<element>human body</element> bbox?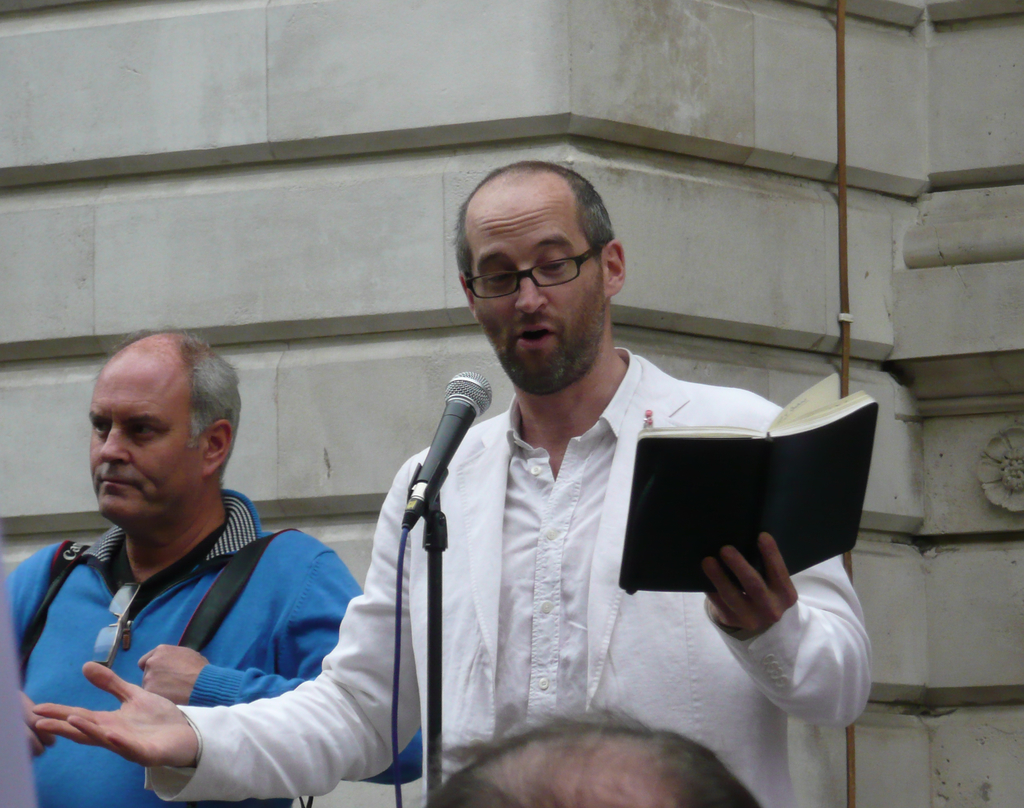
box=[7, 334, 376, 804]
